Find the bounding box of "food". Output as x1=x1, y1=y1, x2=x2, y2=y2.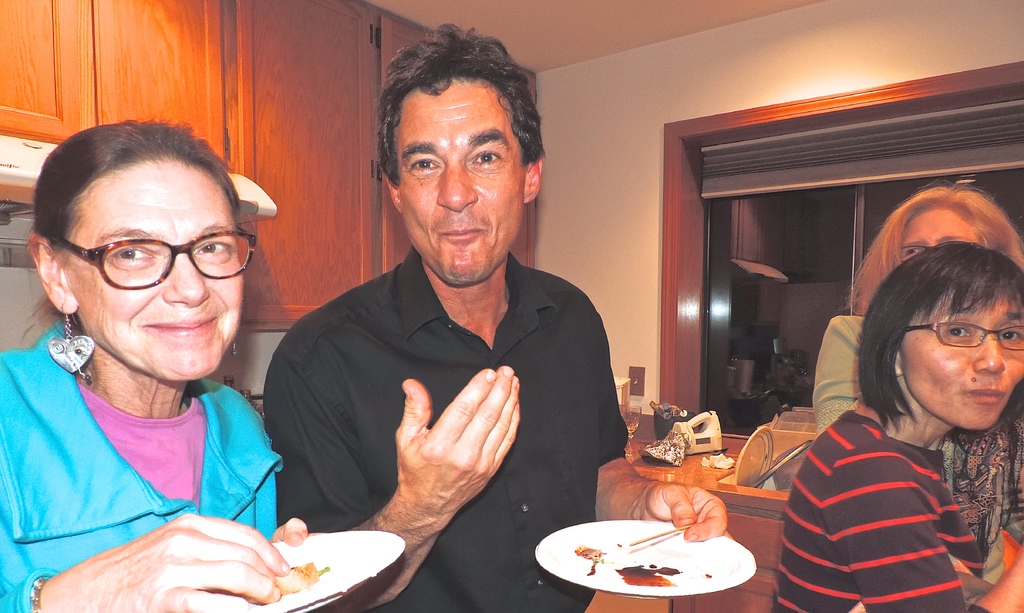
x1=275, y1=560, x2=321, y2=596.
